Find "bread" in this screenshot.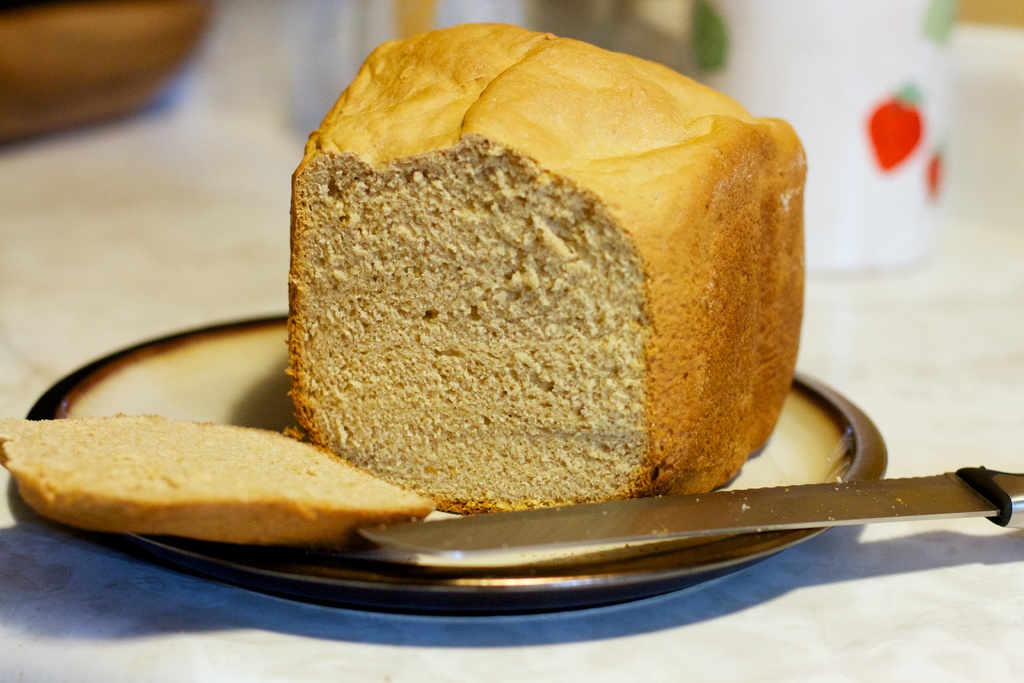
The bounding box for "bread" is rect(289, 17, 792, 518).
